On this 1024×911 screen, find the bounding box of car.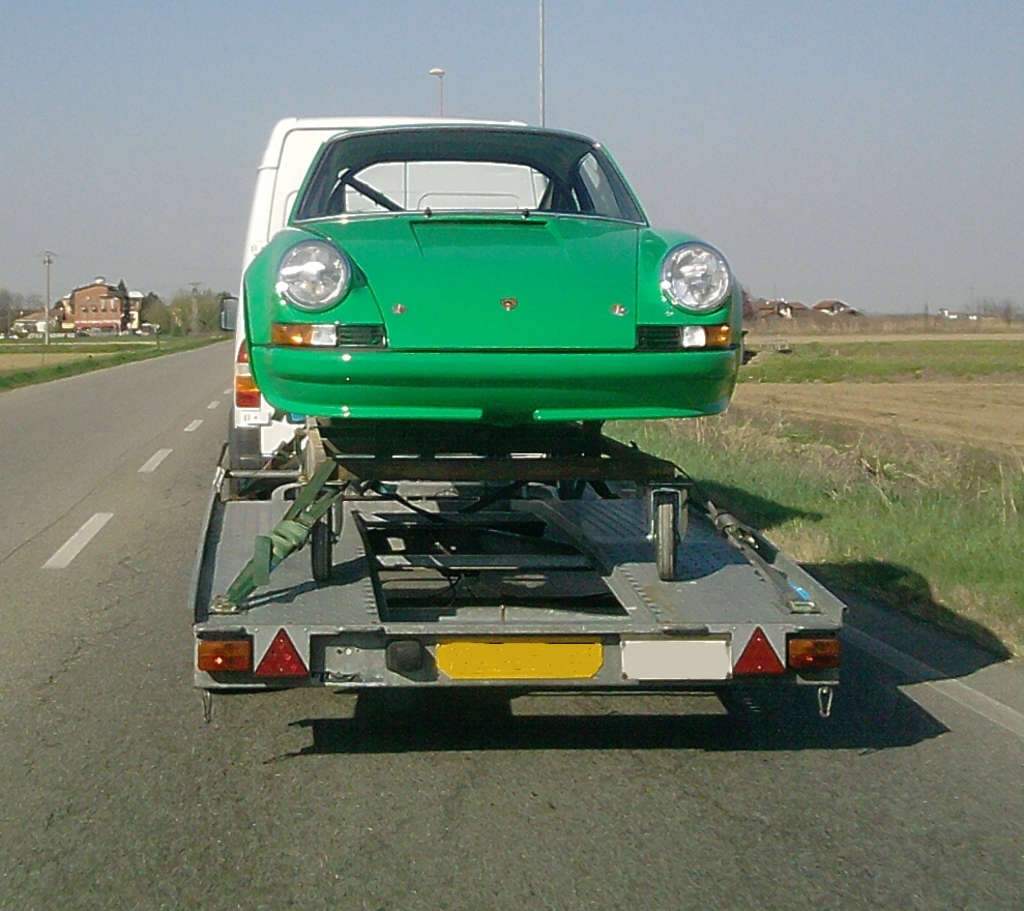
Bounding box: [left=200, top=116, right=757, bottom=489].
